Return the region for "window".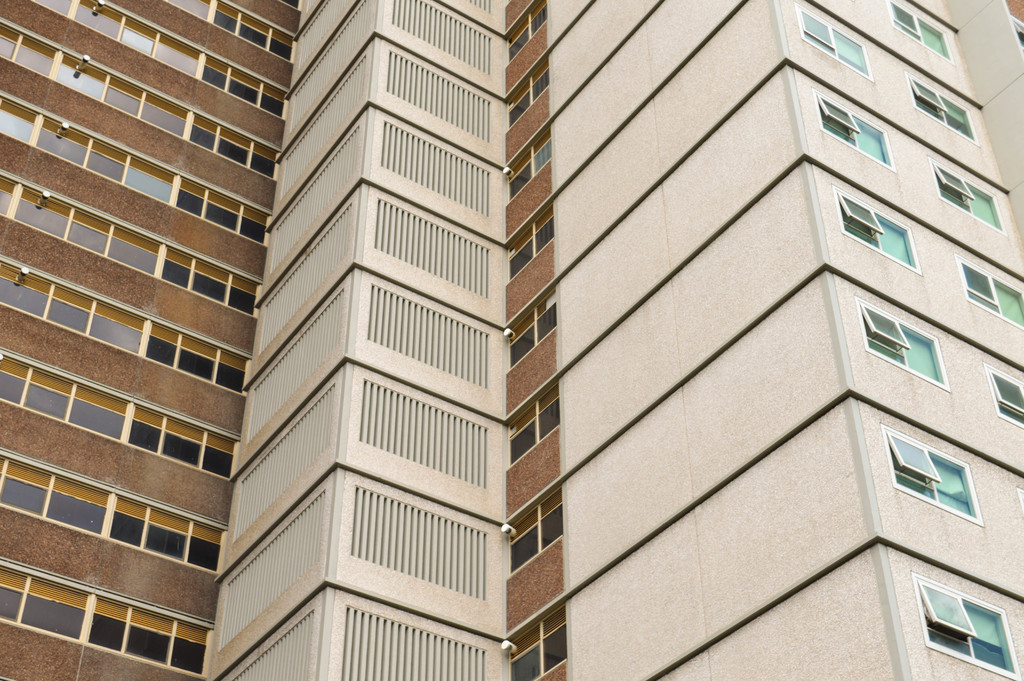
[left=955, top=254, right=1023, bottom=327].
